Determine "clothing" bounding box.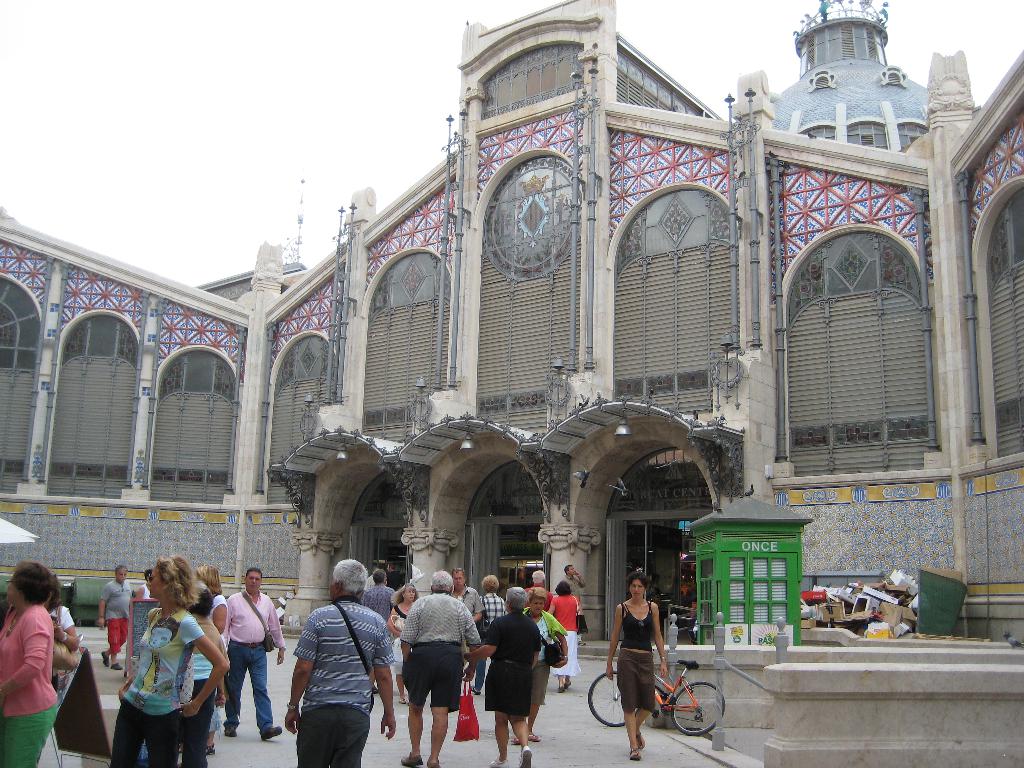
Determined: l=121, t=600, r=204, b=767.
